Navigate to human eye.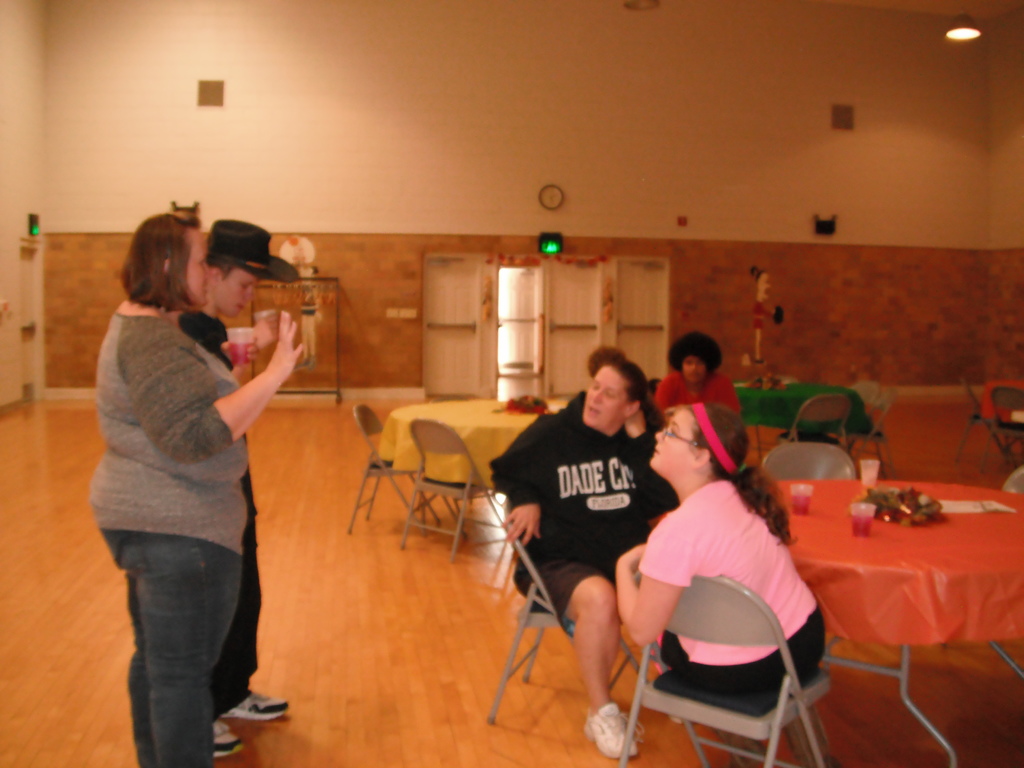
Navigation target: 198 258 206 267.
